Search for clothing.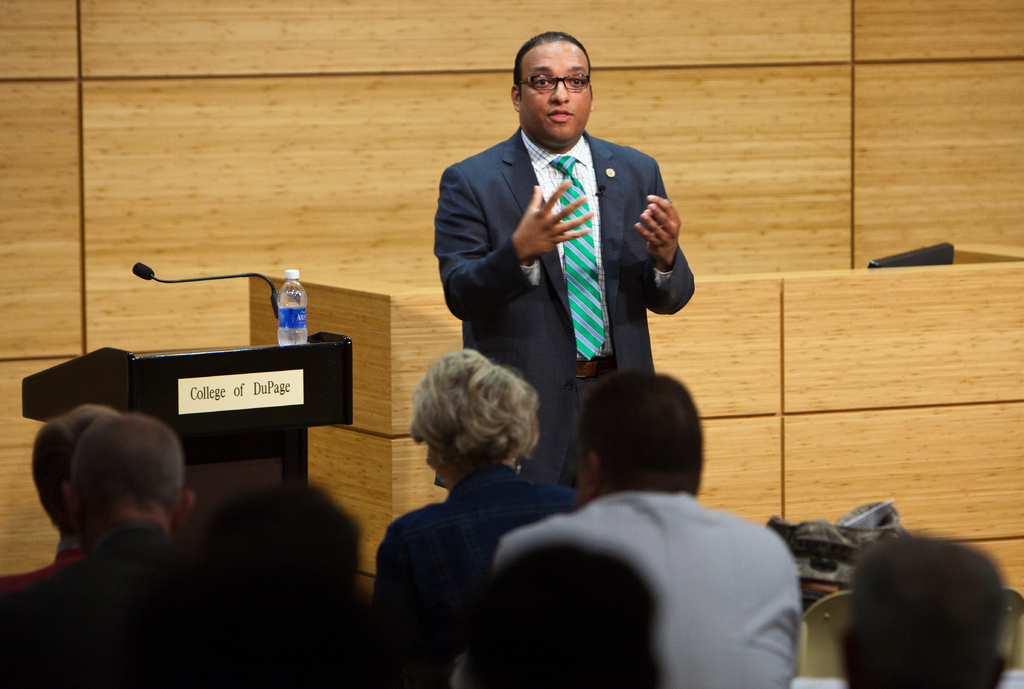
Found at <region>0, 528, 228, 688</region>.
